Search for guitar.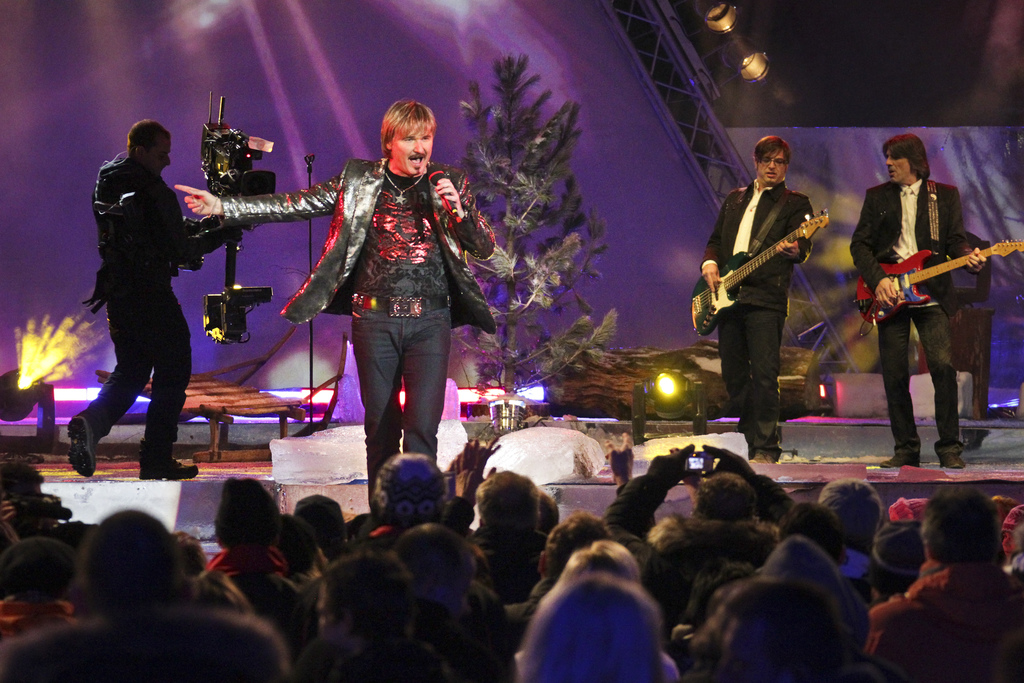
Found at (left=688, top=208, right=832, bottom=339).
